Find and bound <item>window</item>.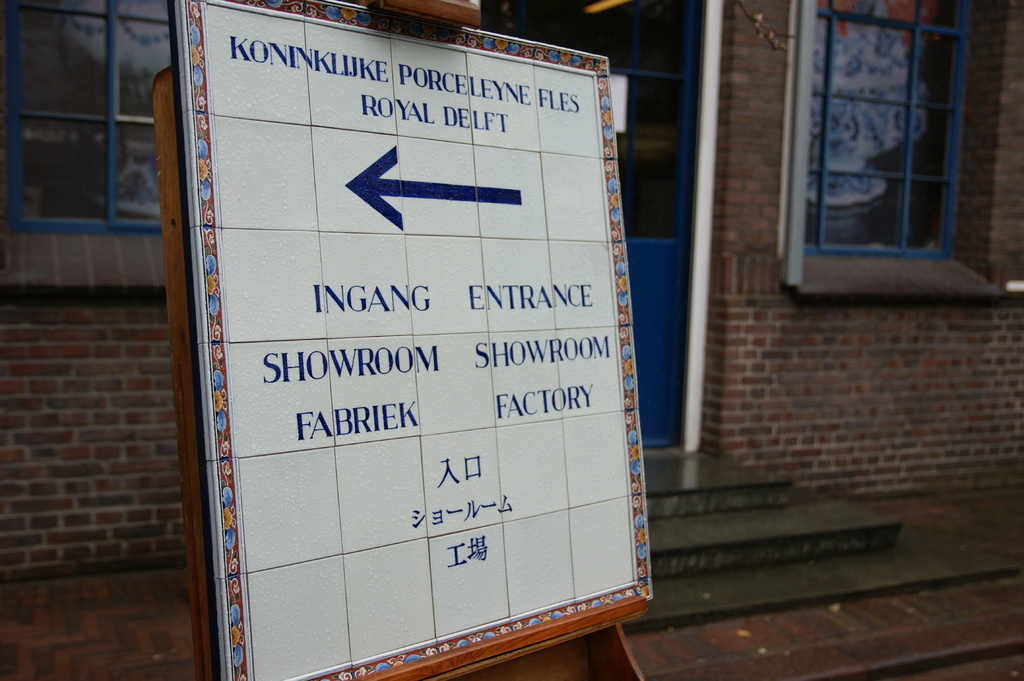
Bound: <bbox>0, 0, 173, 236</bbox>.
